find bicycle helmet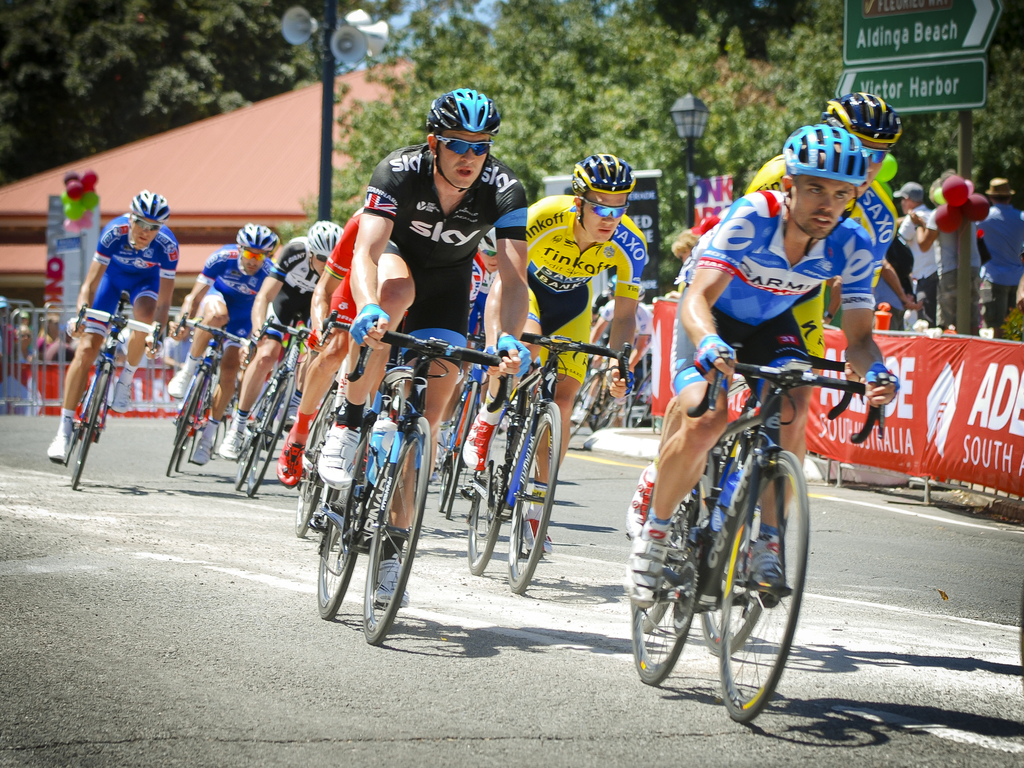
428 89 498 142
